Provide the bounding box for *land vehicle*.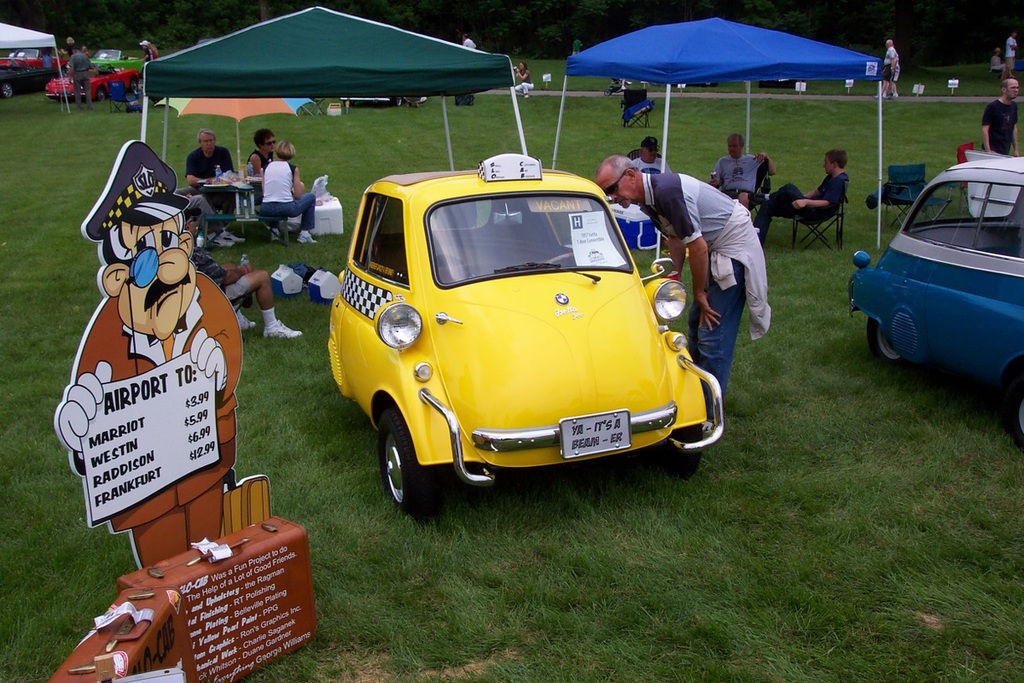
crop(52, 64, 142, 94).
